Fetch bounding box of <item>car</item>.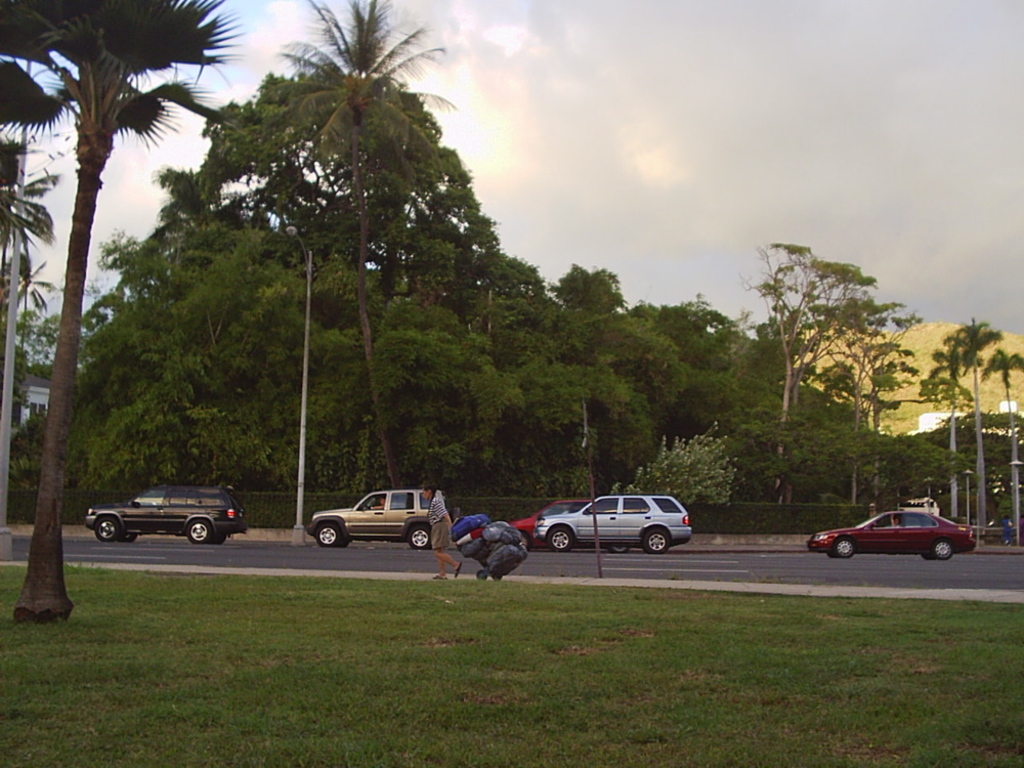
Bbox: bbox=(466, 497, 608, 549).
